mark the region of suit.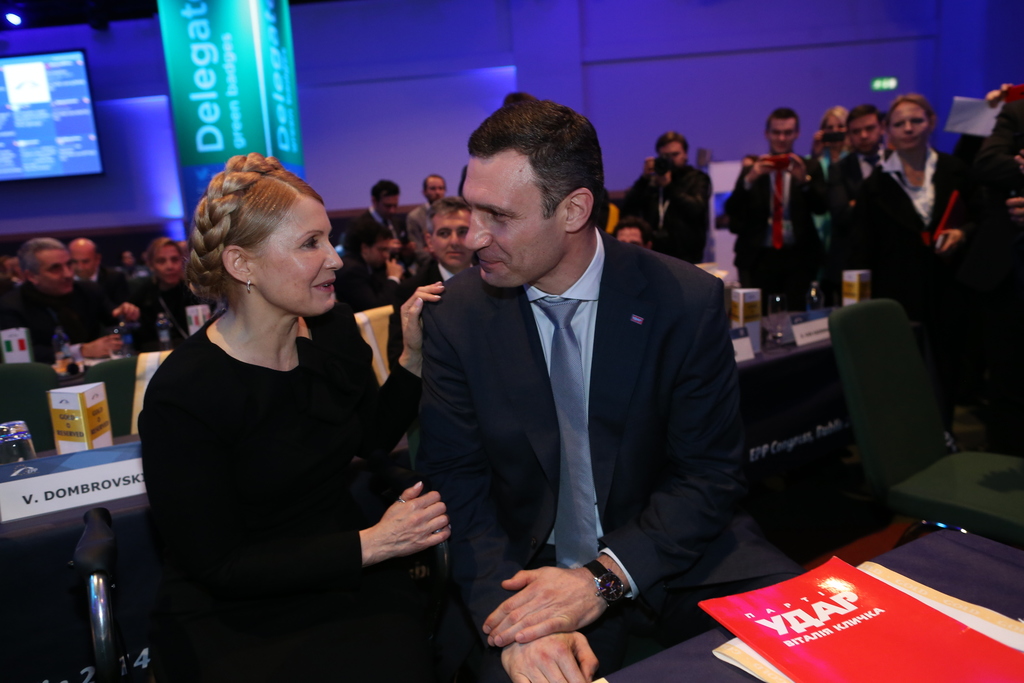
Region: box=[609, 160, 723, 255].
